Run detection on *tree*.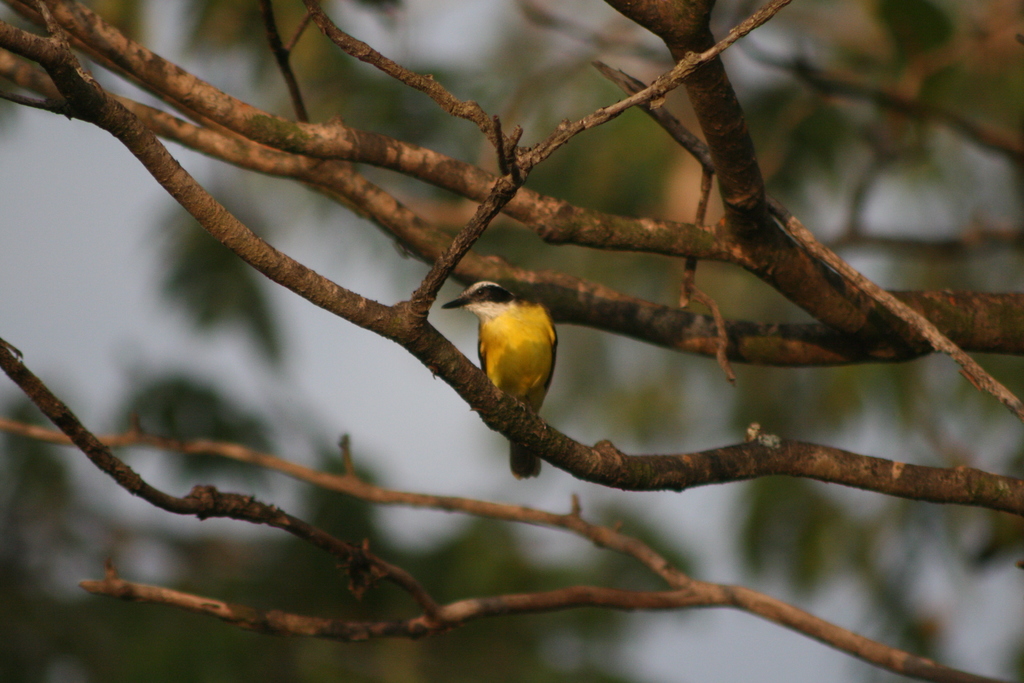
Result: 0,0,1023,682.
